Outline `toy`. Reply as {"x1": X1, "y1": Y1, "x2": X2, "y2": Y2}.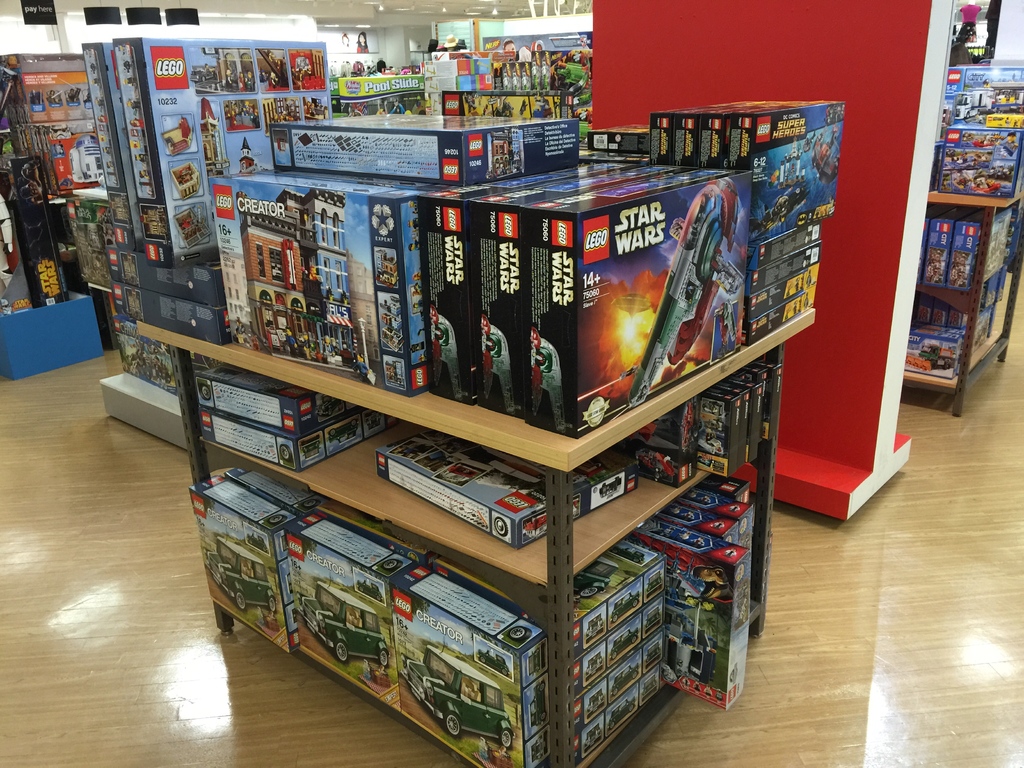
{"x1": 568, "y1": 498, "x2": 580, "y2": 516}.
